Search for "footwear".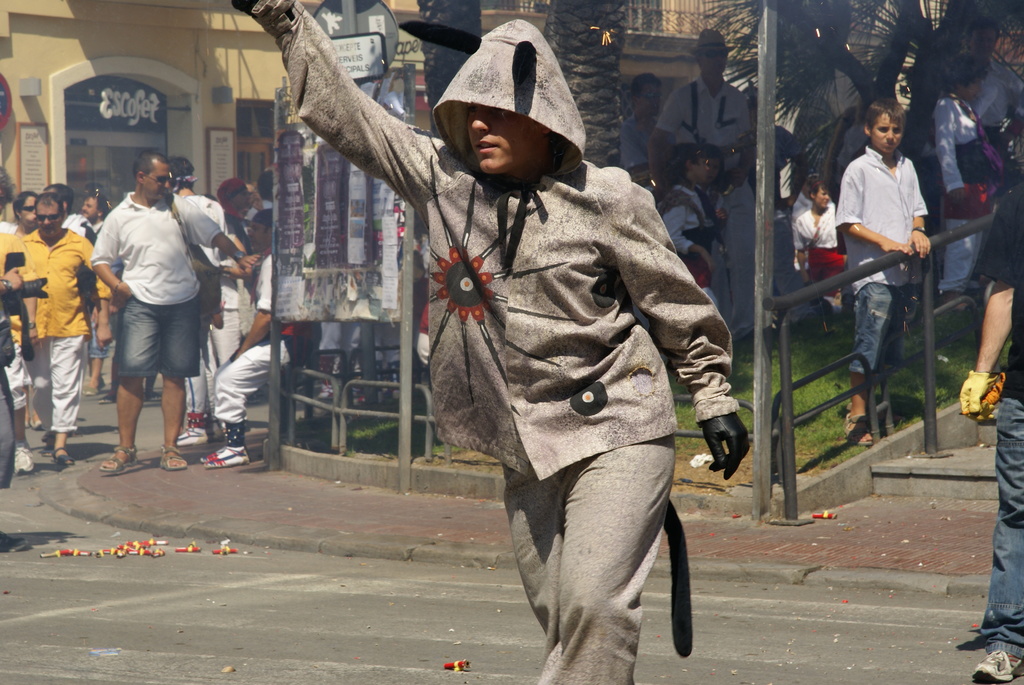
Found at x1=969, y1=648, x2=1023, y2=682.
